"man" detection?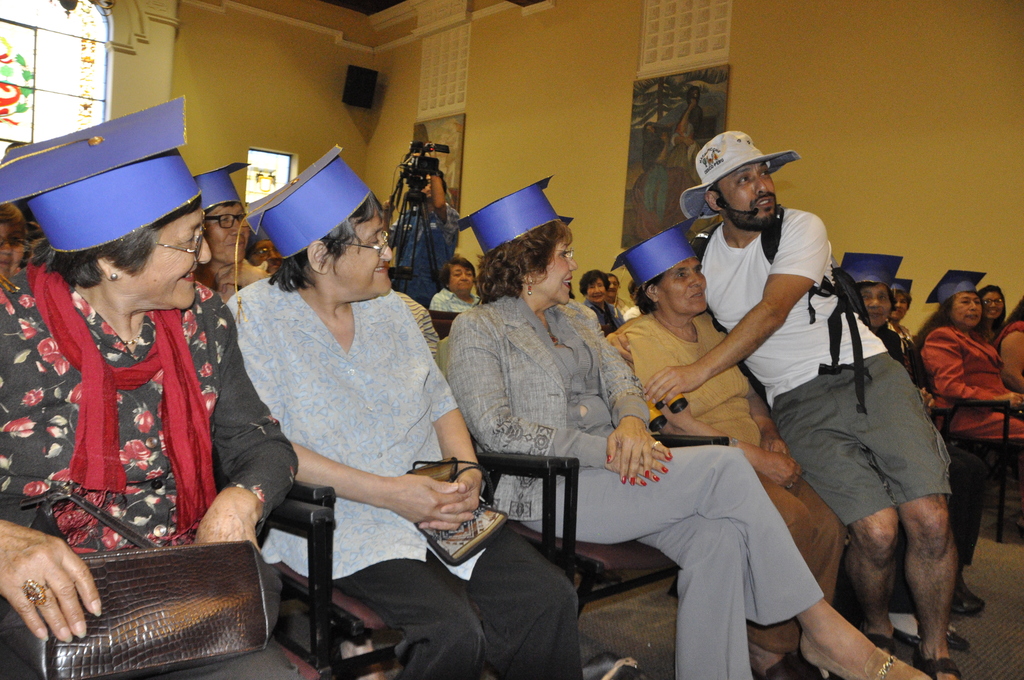
Rect(641, 124, 973, 679)
